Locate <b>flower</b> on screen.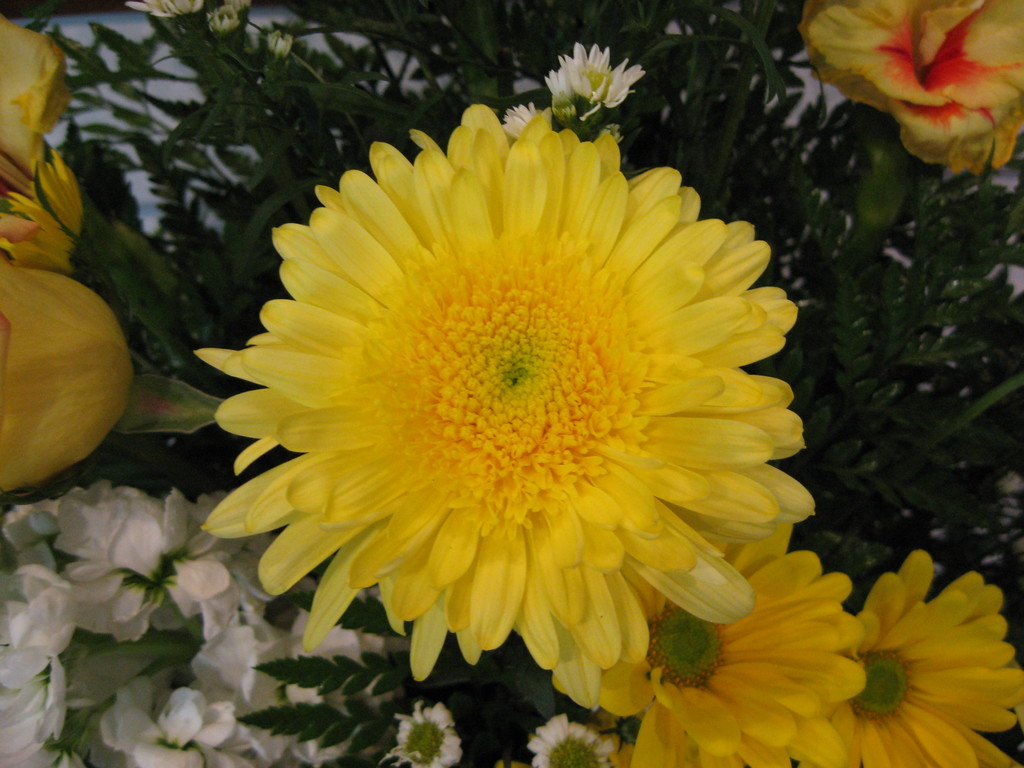
On screen at 0/4/88/275.
